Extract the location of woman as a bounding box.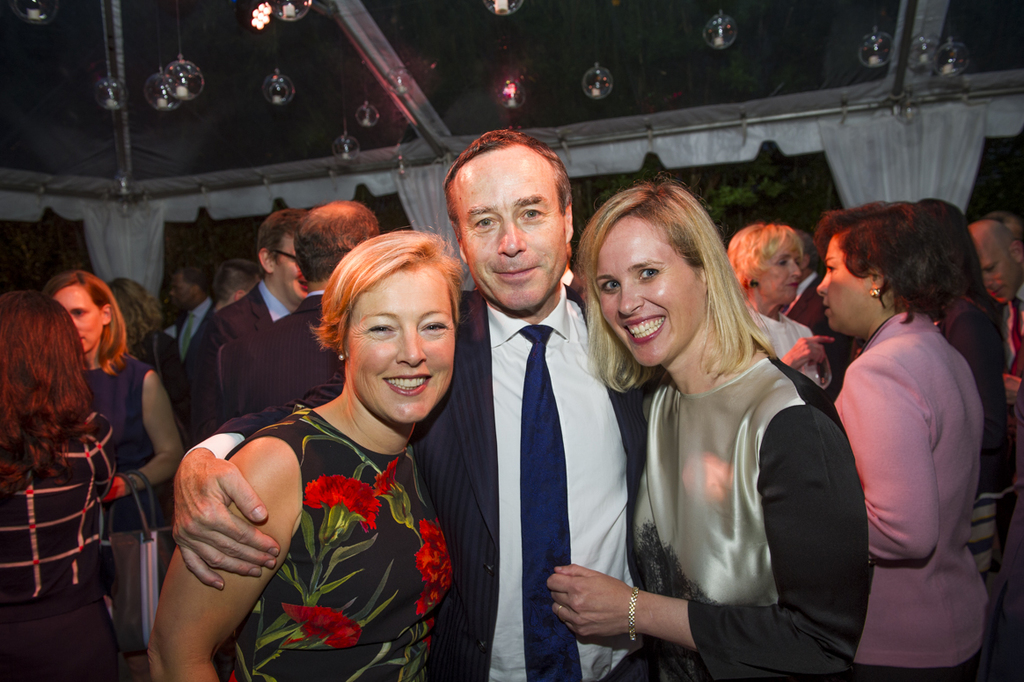
bbox=[148, 231, 466, 681].
